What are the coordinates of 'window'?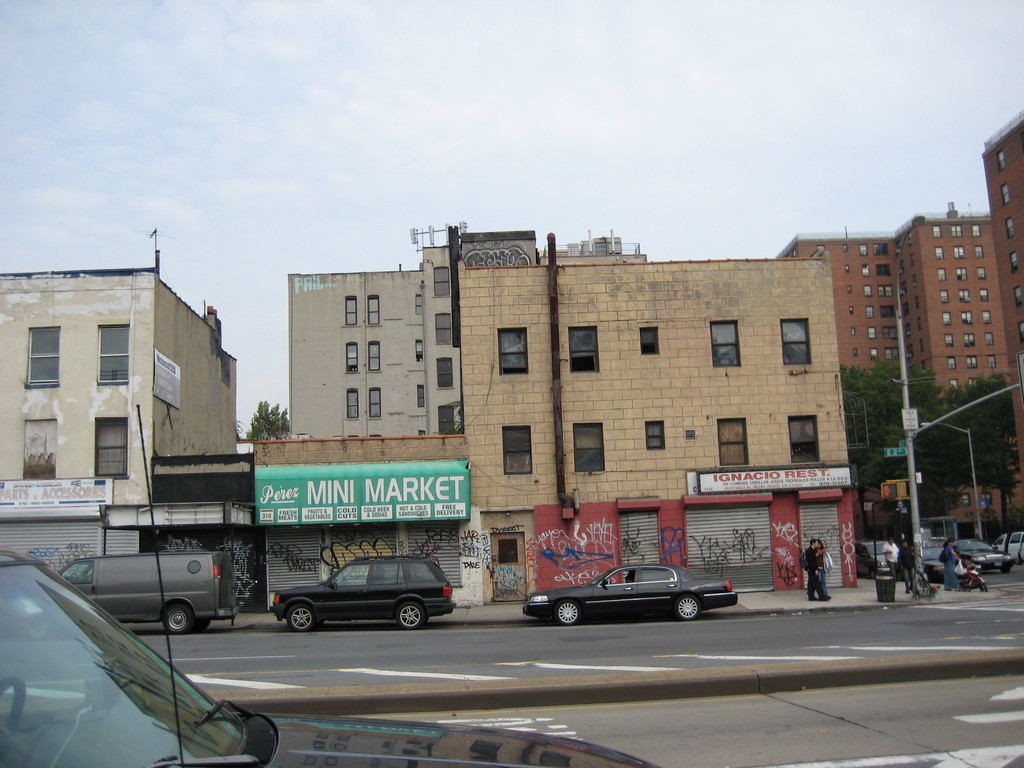
x1=717 y1=419 x2=749 y2=468.
